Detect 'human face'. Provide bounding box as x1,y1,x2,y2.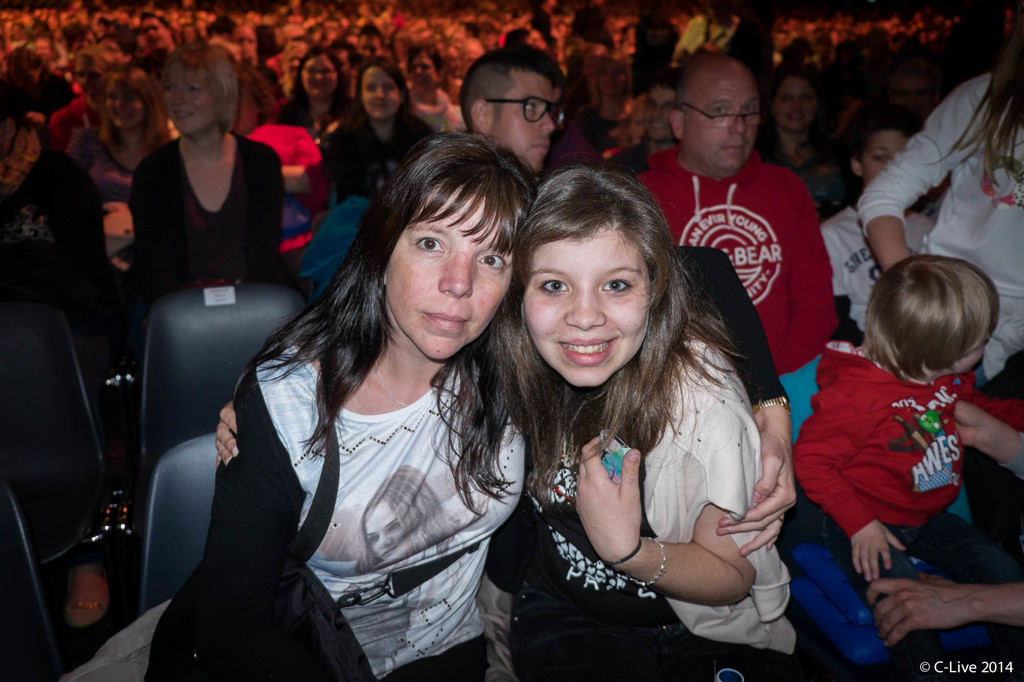
521,227,650,390.
